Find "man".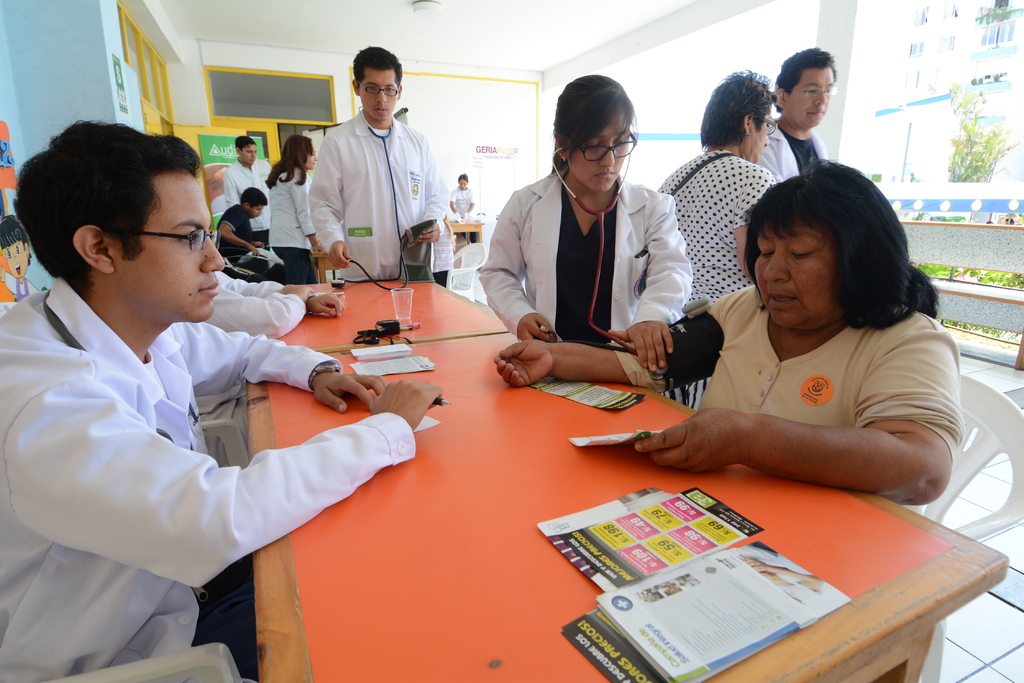
(x1=755, y1=51, x2=840, y2=181).
